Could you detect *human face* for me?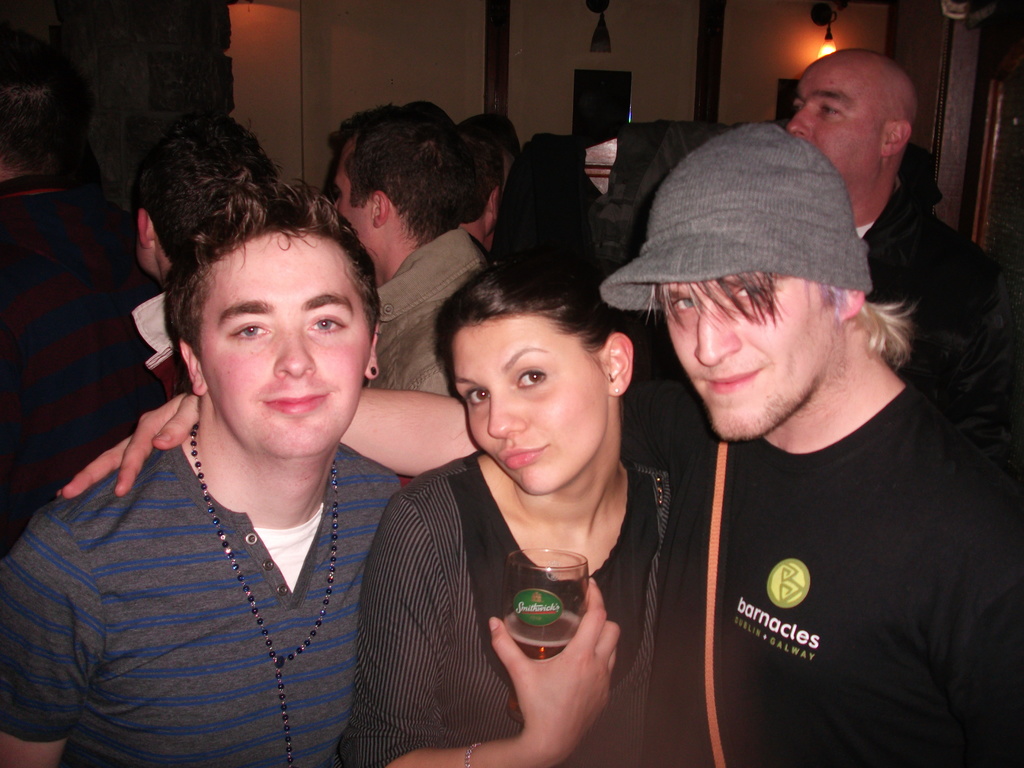
Detection result: 659:282:840:439.
